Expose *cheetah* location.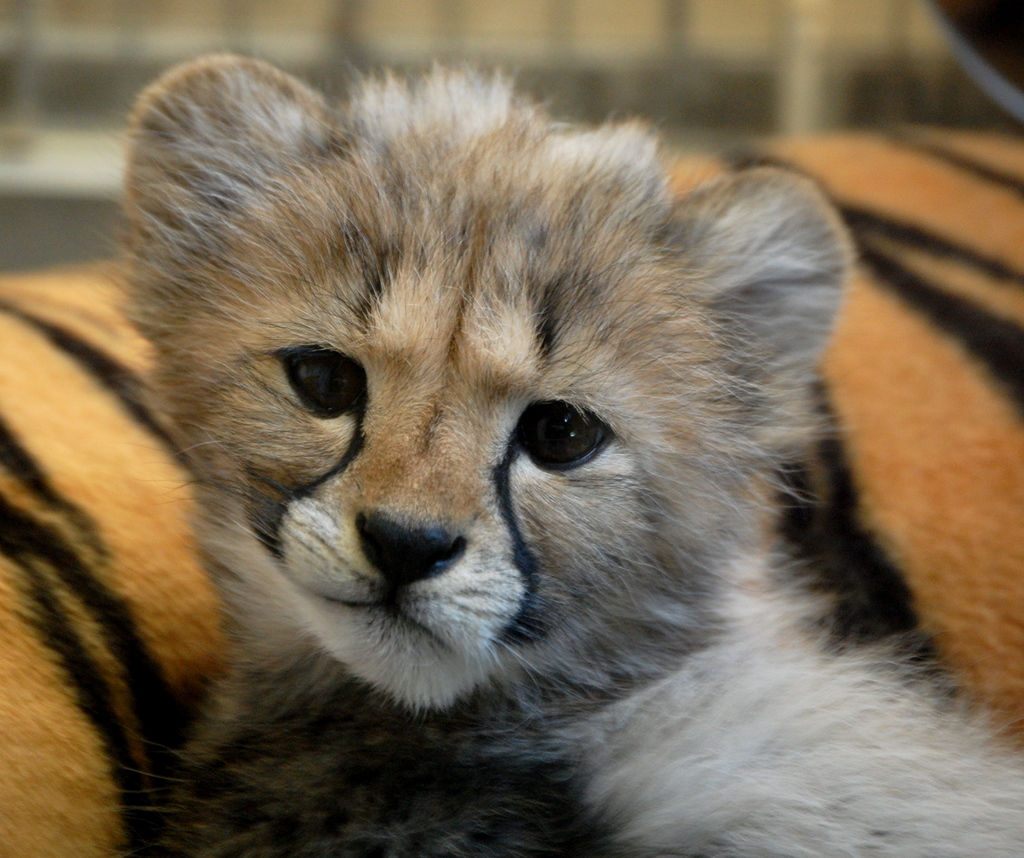
Exposed at <bbox>104, 47, 1023, 857</bbox>.
